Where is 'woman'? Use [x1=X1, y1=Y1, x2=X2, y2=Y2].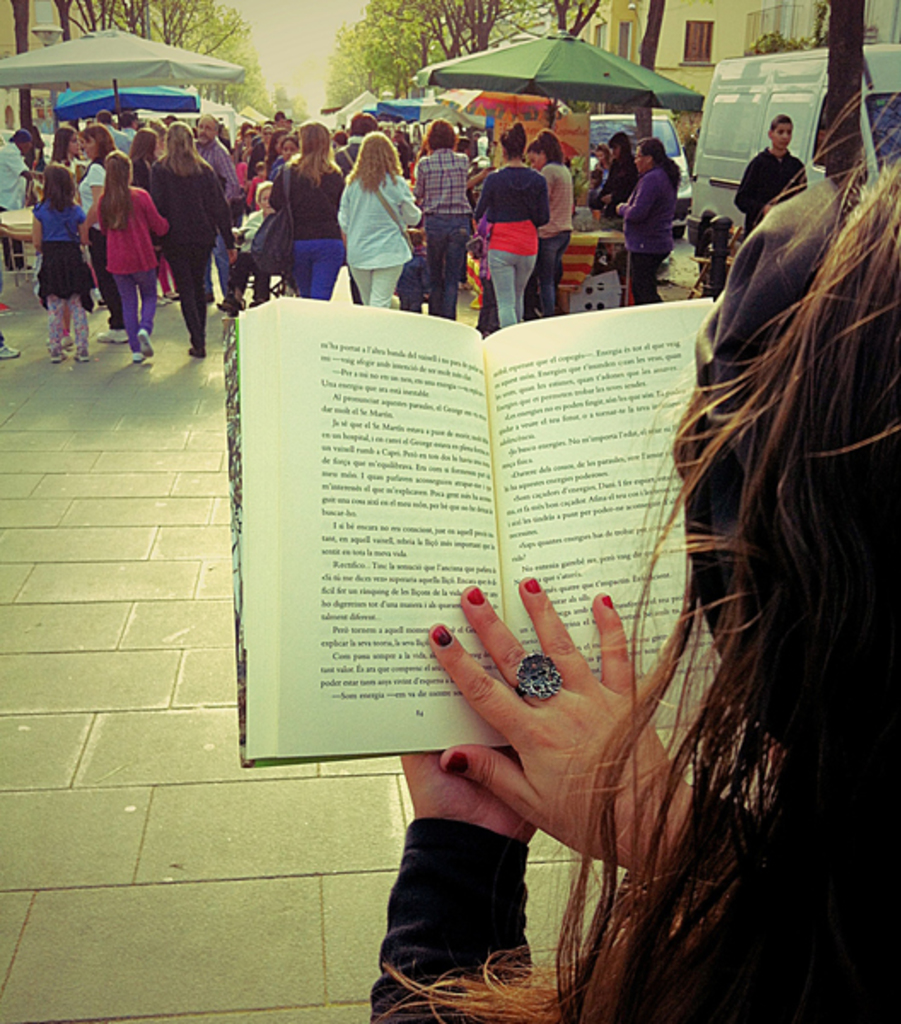
[x1=142, y1=123, x2=239, y2=357].
